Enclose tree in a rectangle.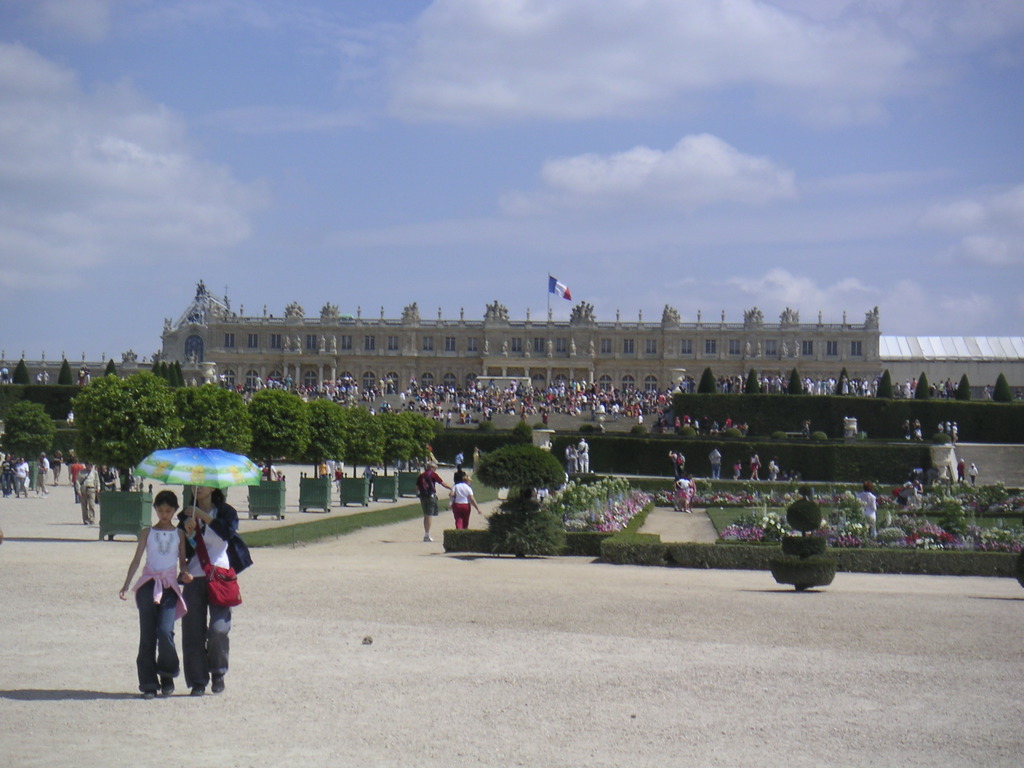
bbox=[950, 373, 973, 401].
